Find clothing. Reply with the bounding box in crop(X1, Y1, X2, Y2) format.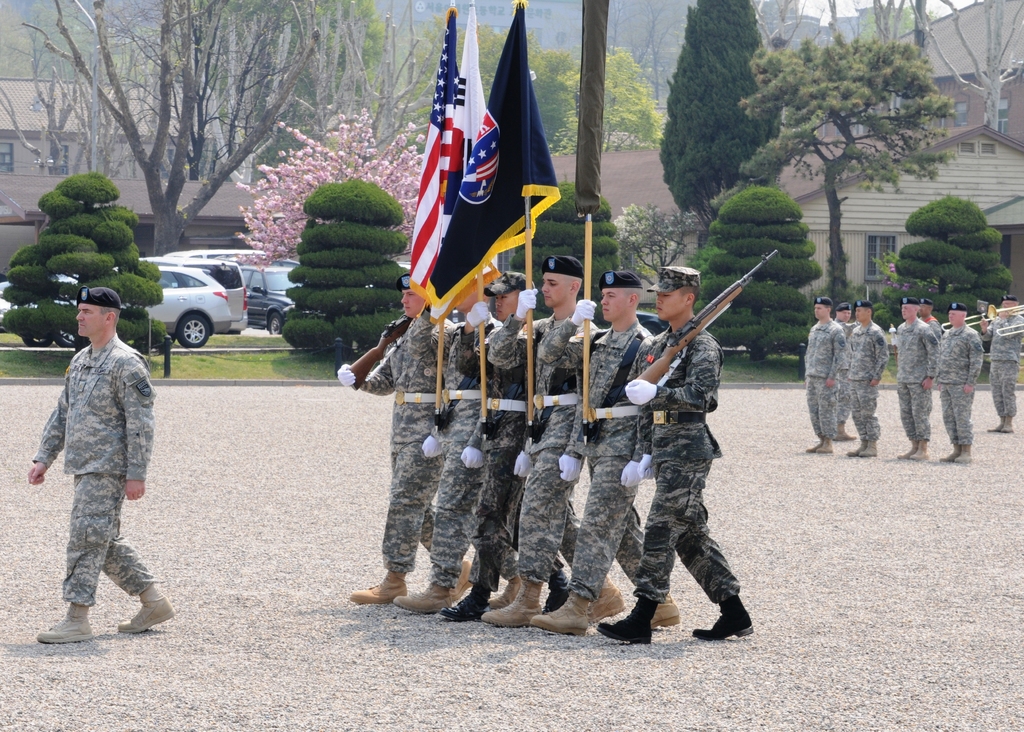
crop(515, 308, 583, 597).
